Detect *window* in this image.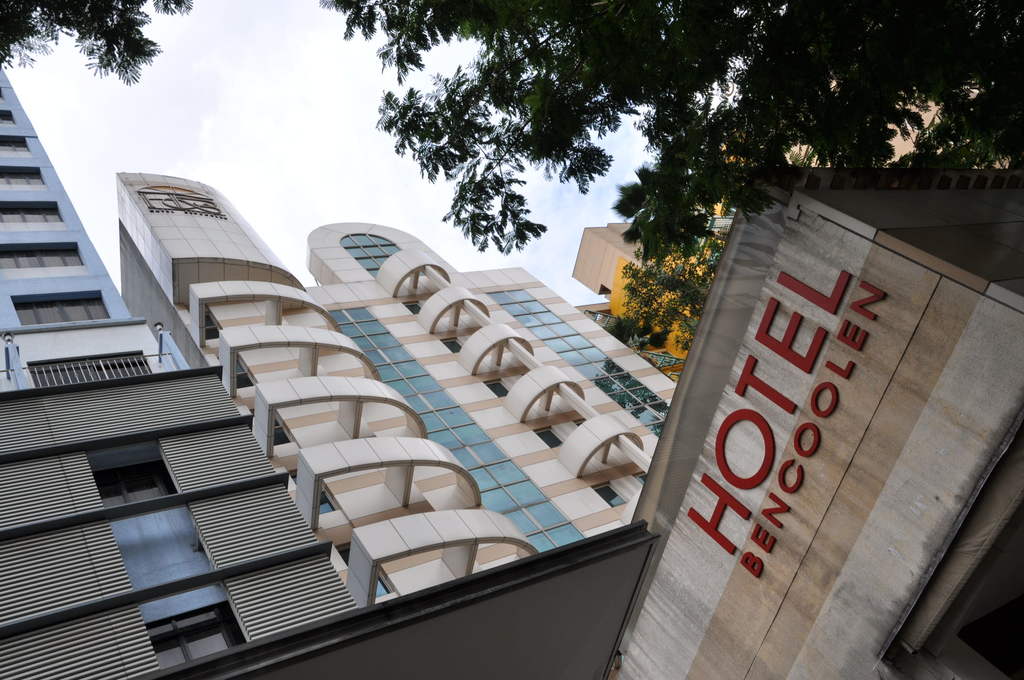
Detection: [left=28, top=350, right=148, bottom=384].
